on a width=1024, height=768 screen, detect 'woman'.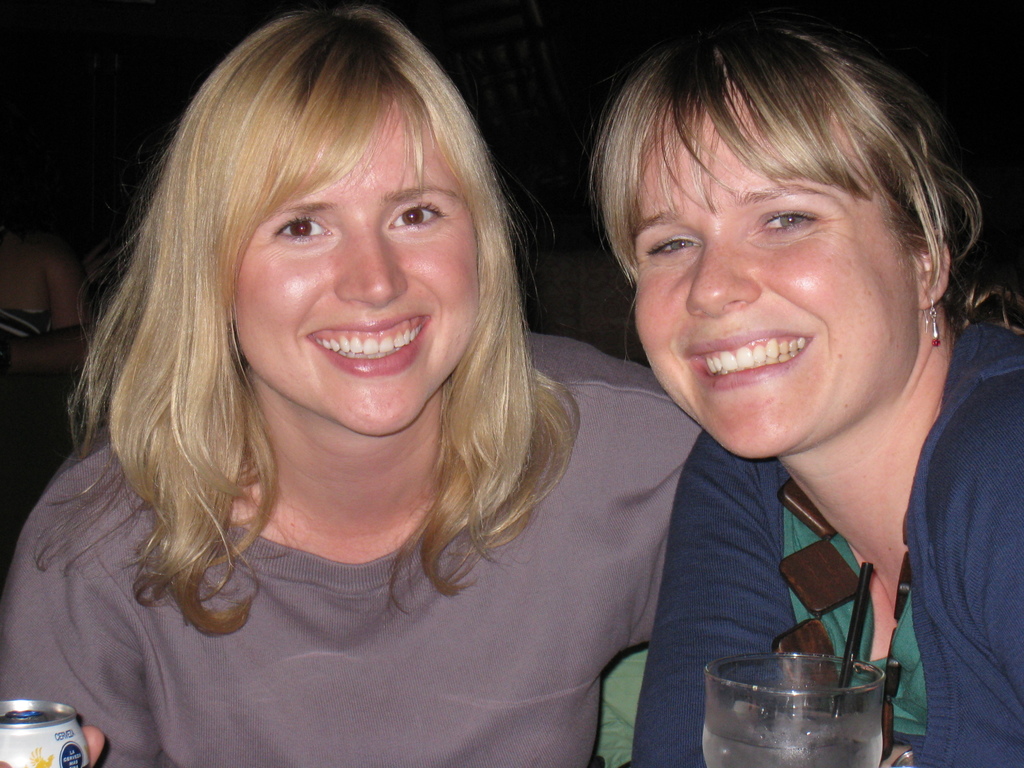
BBox(13, 23, 657, 767).
